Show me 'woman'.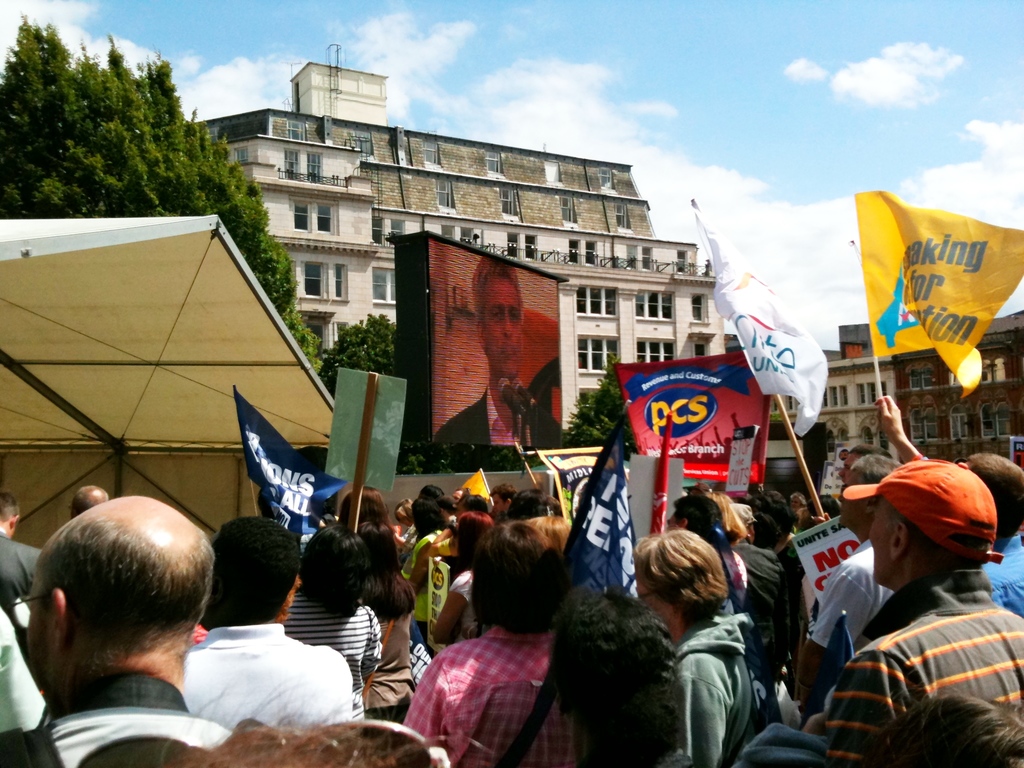
'woman' is here: (left=428, top=511, right=492, bottom=657).
